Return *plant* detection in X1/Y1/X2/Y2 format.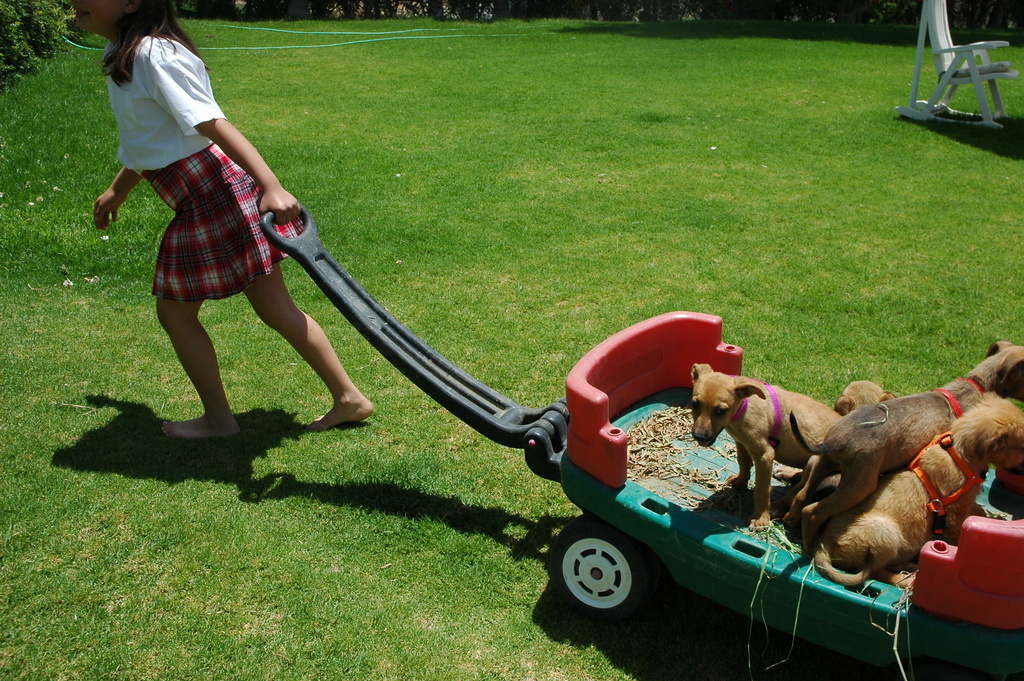
351/0/371/20.
